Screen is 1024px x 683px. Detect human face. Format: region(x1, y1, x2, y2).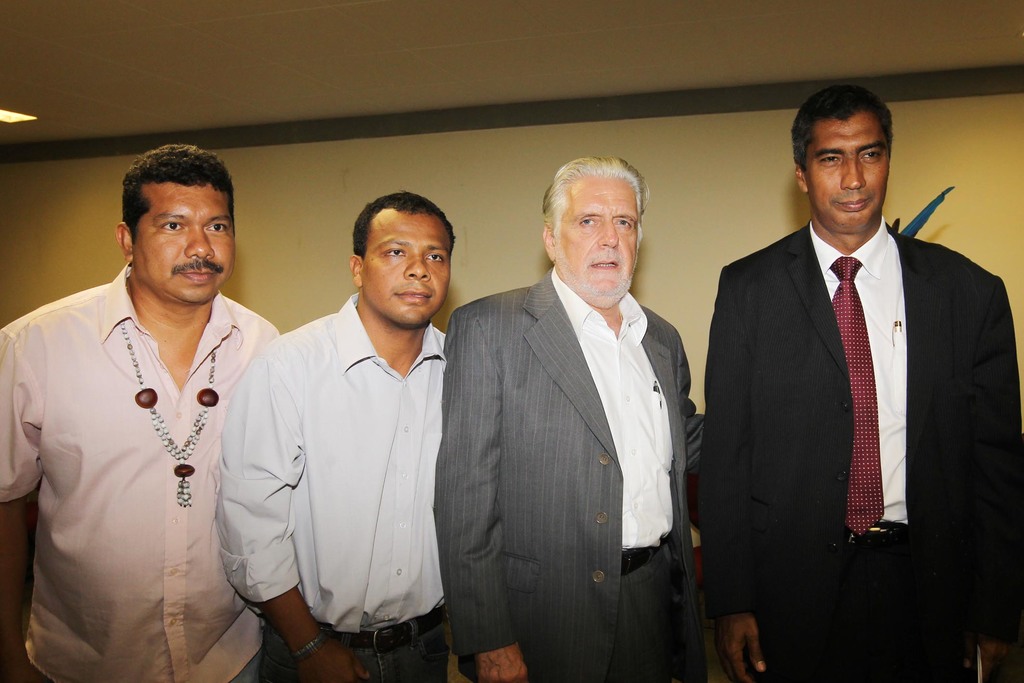
region(358, 208, 453, 322).
